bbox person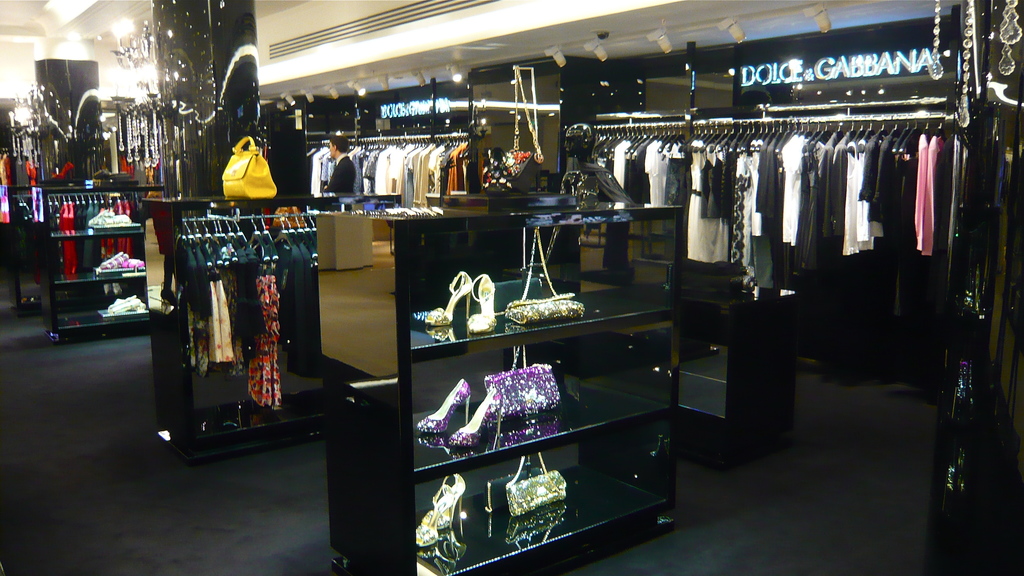
{"left": 311, "top": 116, "right": 356, "bottom": 218}
